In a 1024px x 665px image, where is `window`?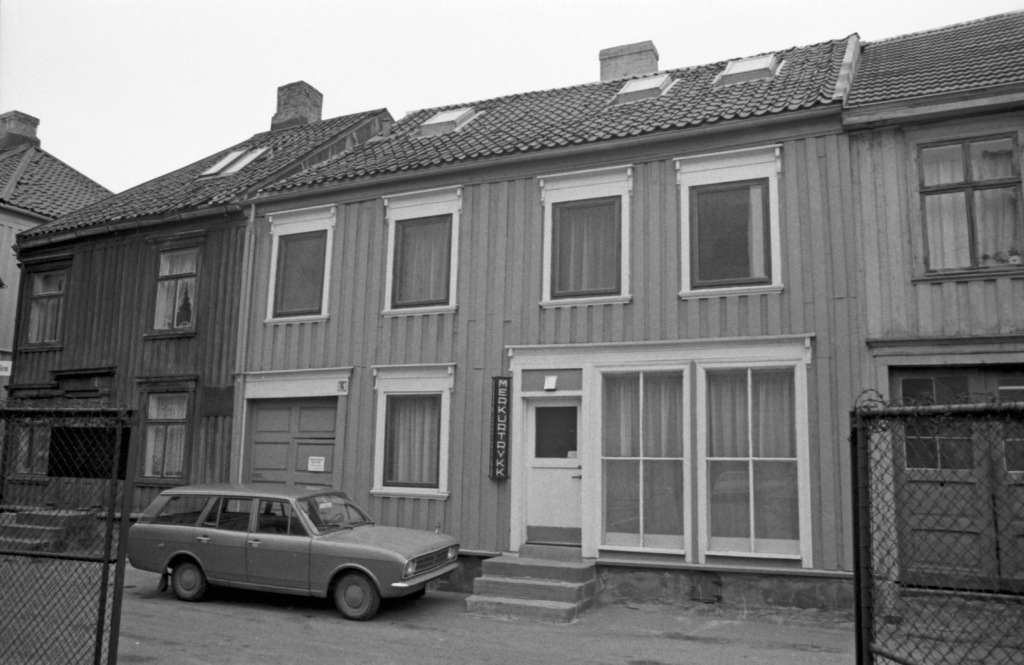
[24, 267, 61, 348].
